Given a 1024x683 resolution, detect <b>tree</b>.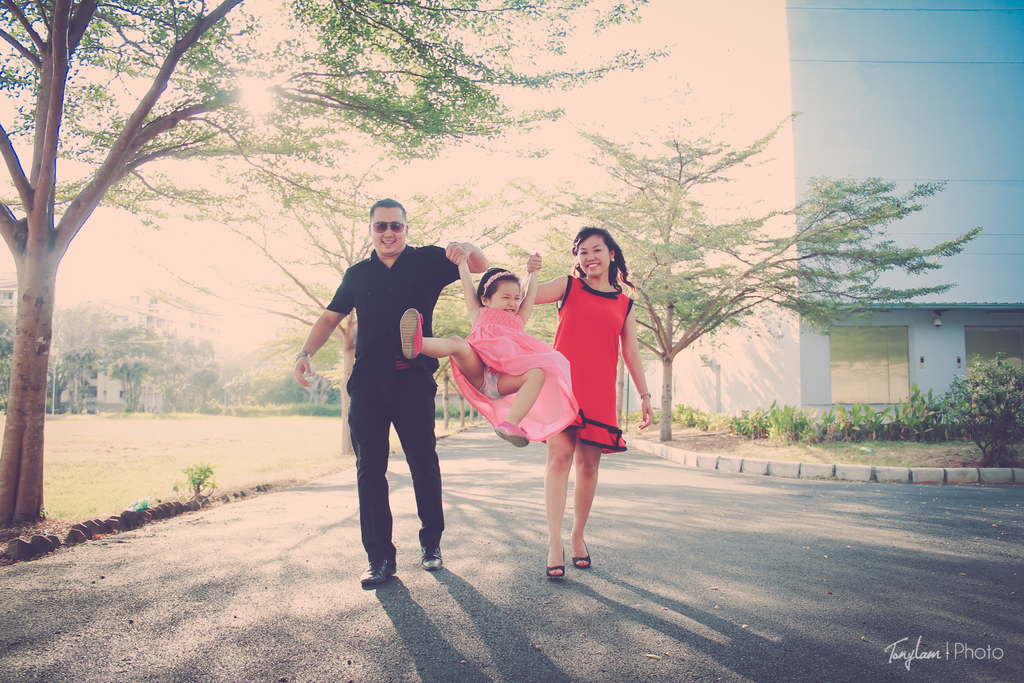
locate(141, 154, 543, 437).
